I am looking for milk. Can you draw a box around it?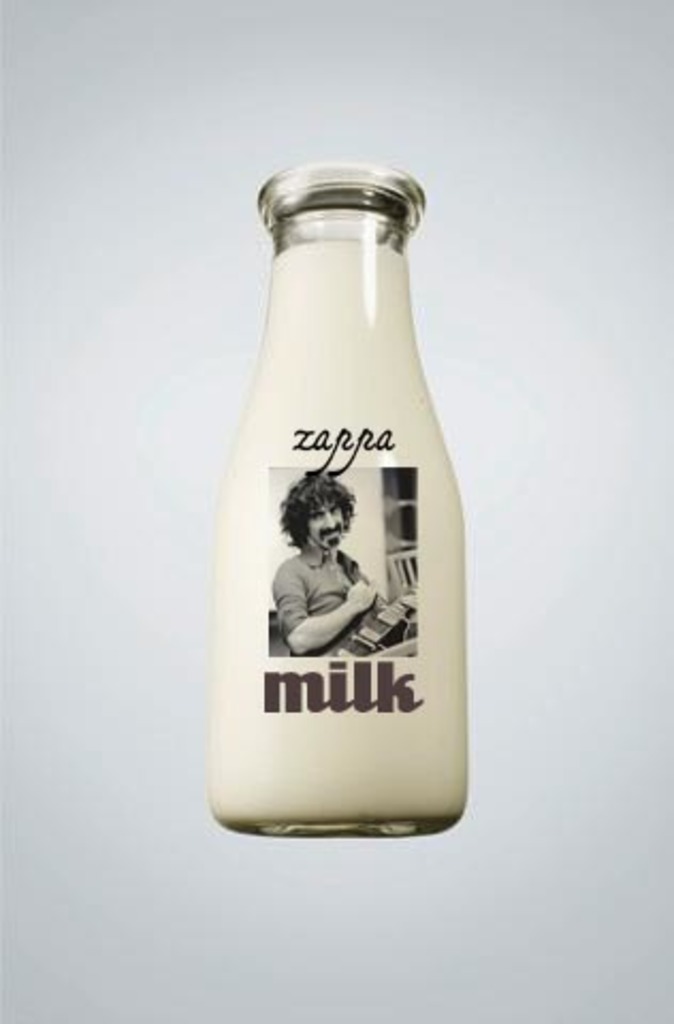
Sure, the bounding box is [213, 241, 471, 823].
